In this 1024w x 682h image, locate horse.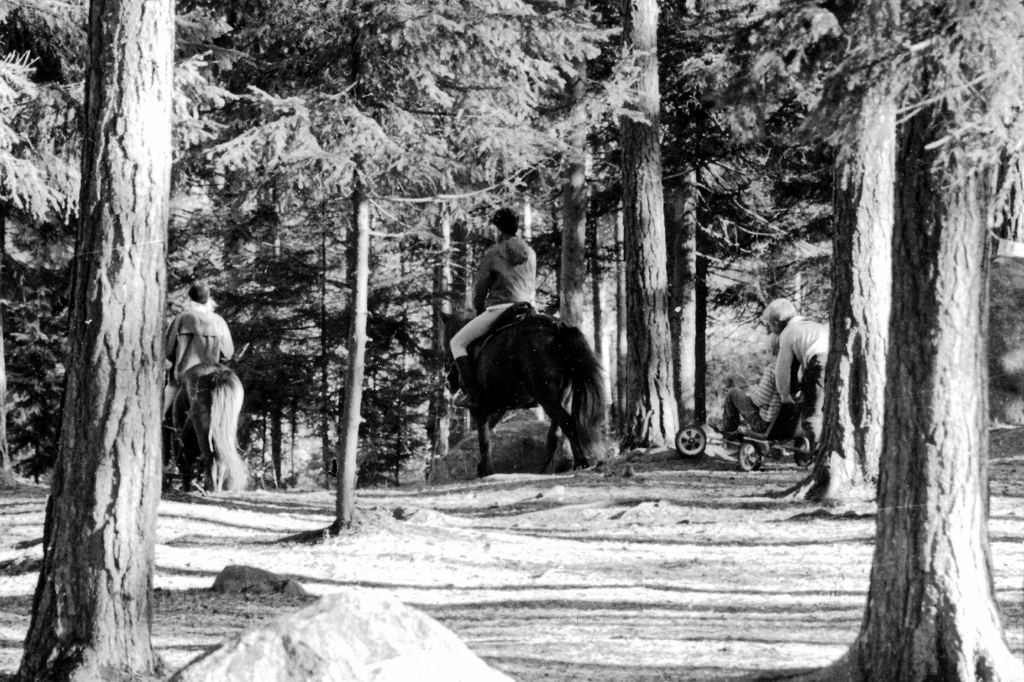
Bounding box: BBox(436, 308, 609, 476).
